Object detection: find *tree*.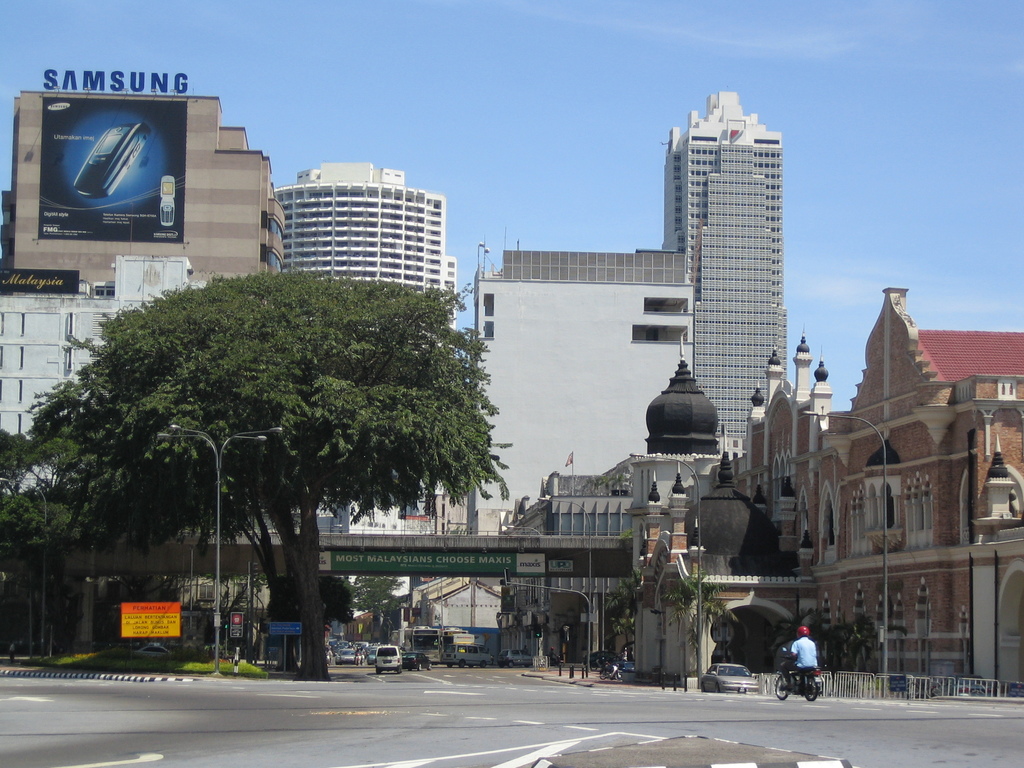
box=[0, 434, 96, 669].
